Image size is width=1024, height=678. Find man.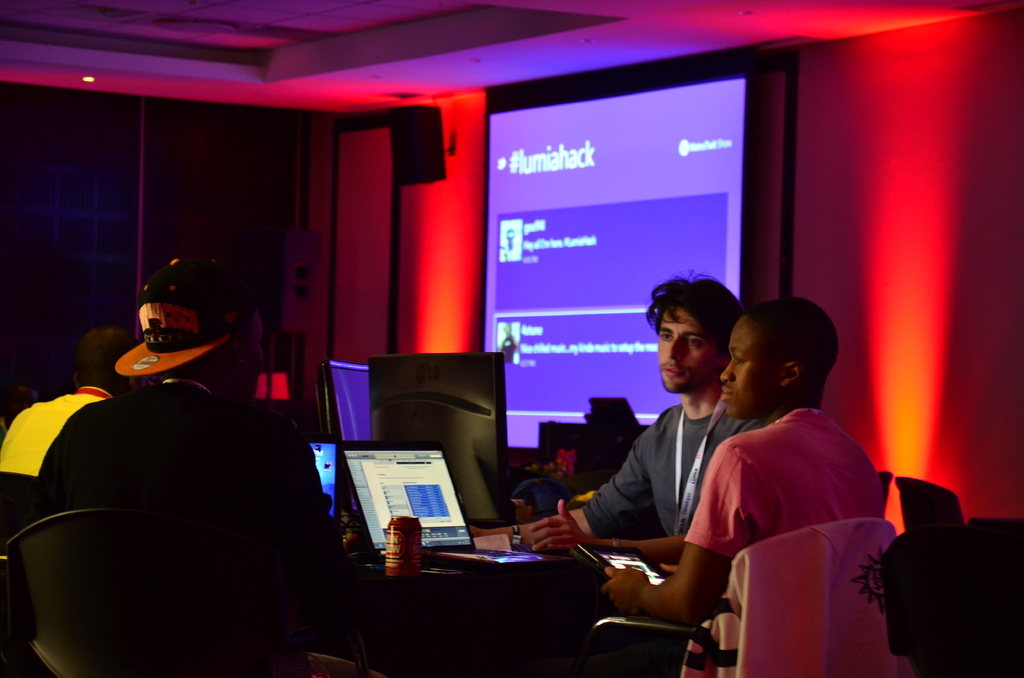
(603, 296, 884, 630).
